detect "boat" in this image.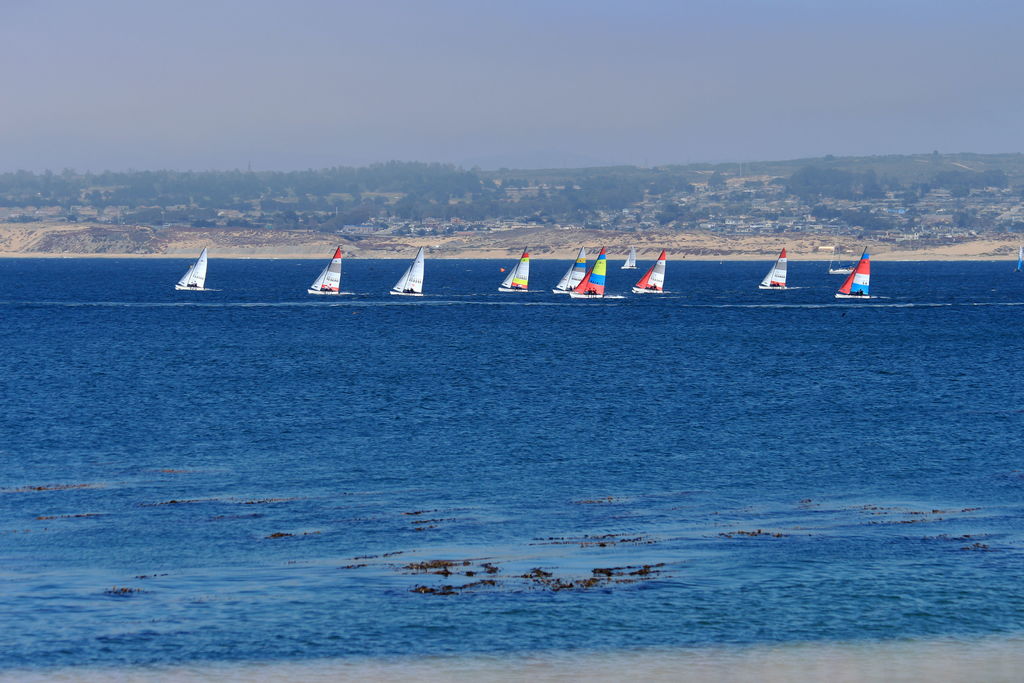
Detection: <region>387, 245, 424, 294</region>.
